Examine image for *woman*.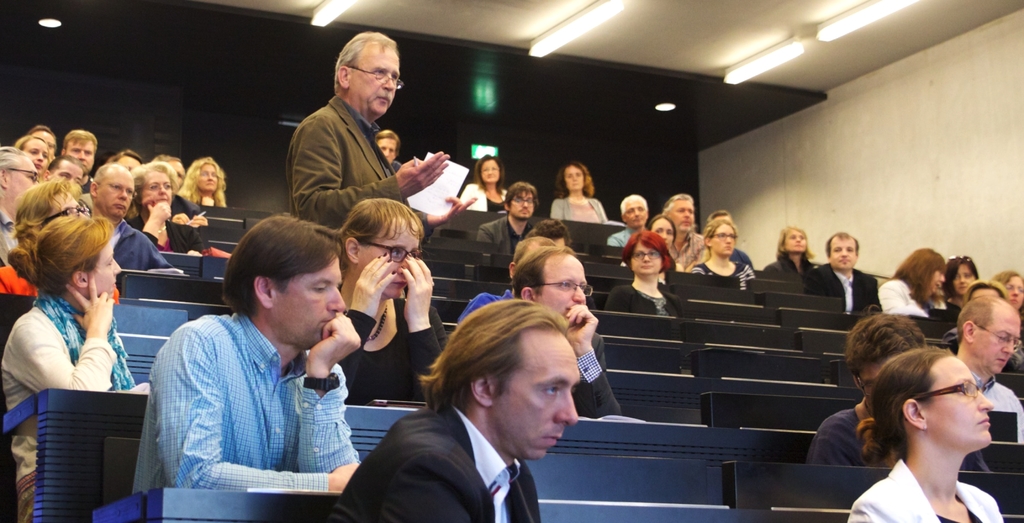
Examination result: box=[937, 255, 979, 319].
